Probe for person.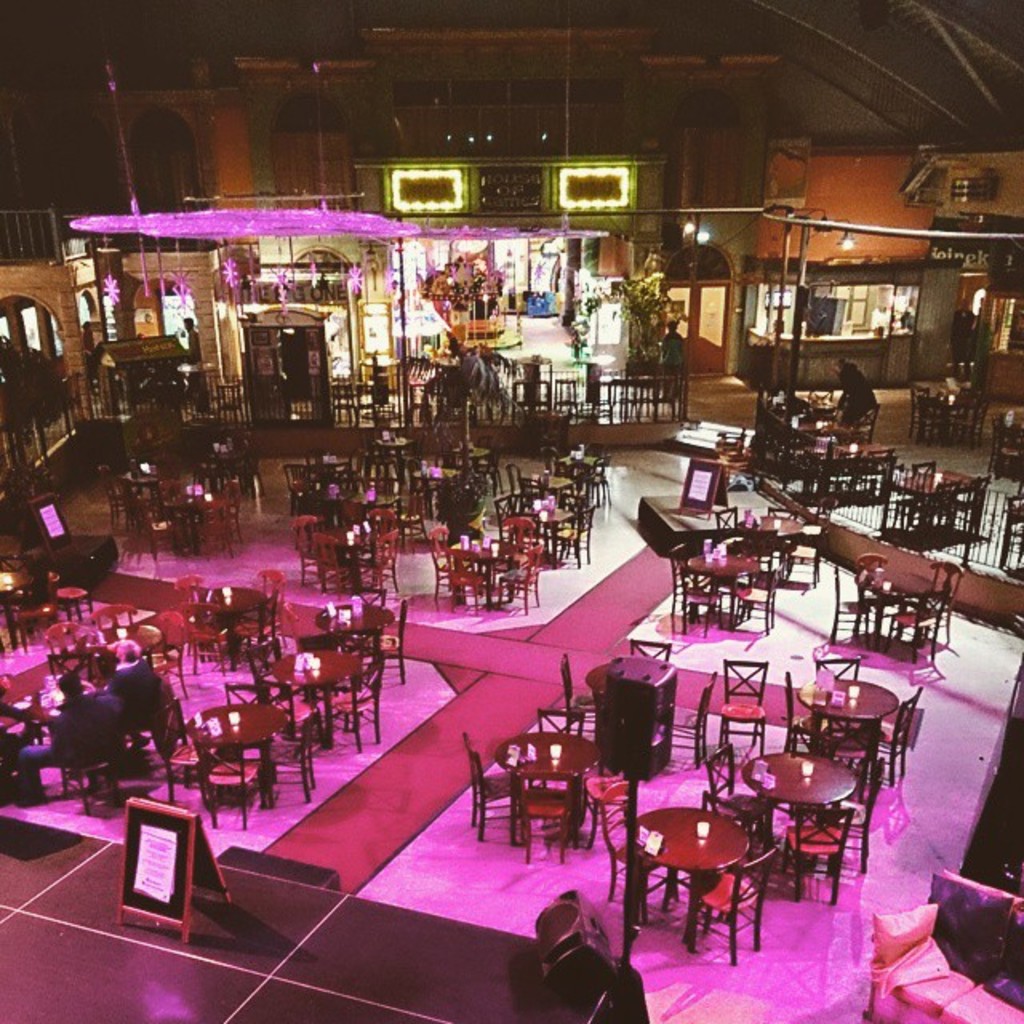
Probe result: <bbox>656, 318, 688, 403</bbox>.
